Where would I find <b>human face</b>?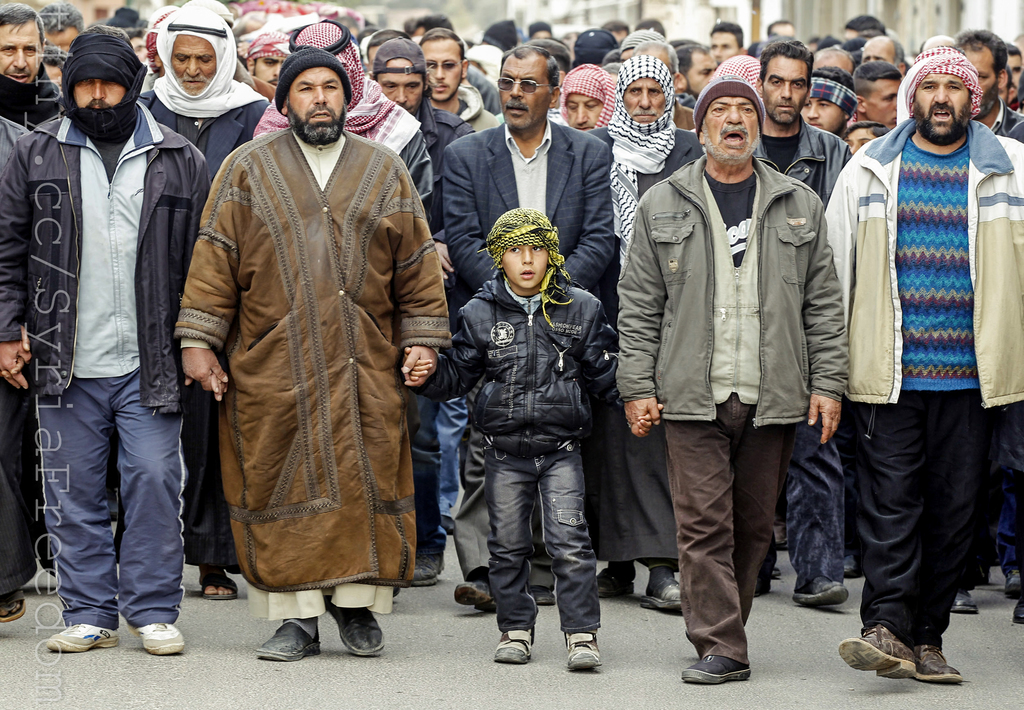
At {"left": 913, "top": 70, "right": 968, "bottom": 133}.
